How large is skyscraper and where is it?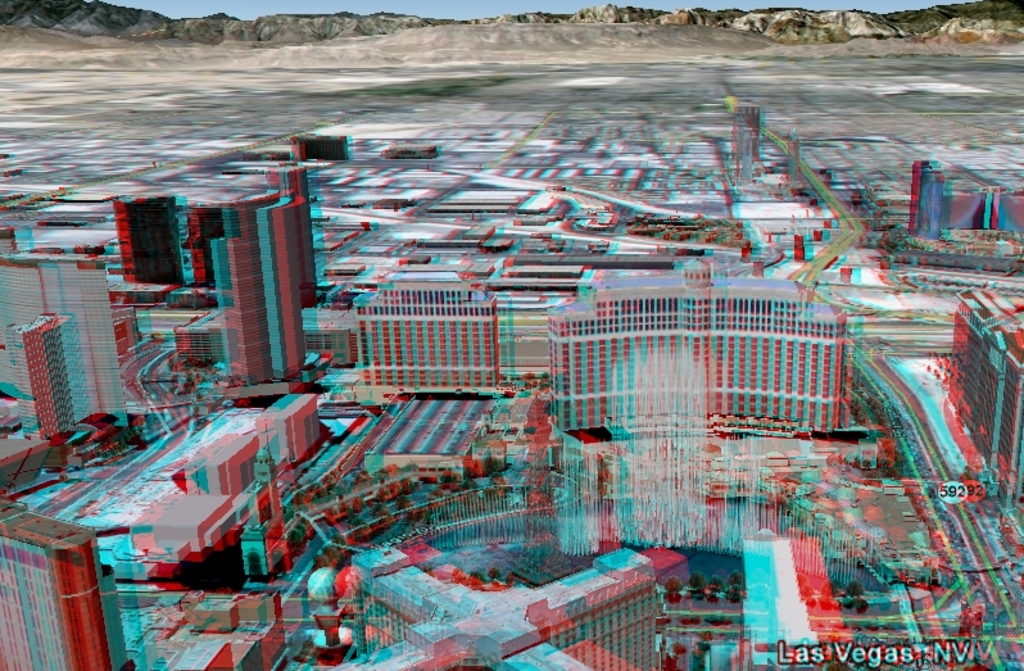
Bounding box: BBox(543, 260, 856, 458).
